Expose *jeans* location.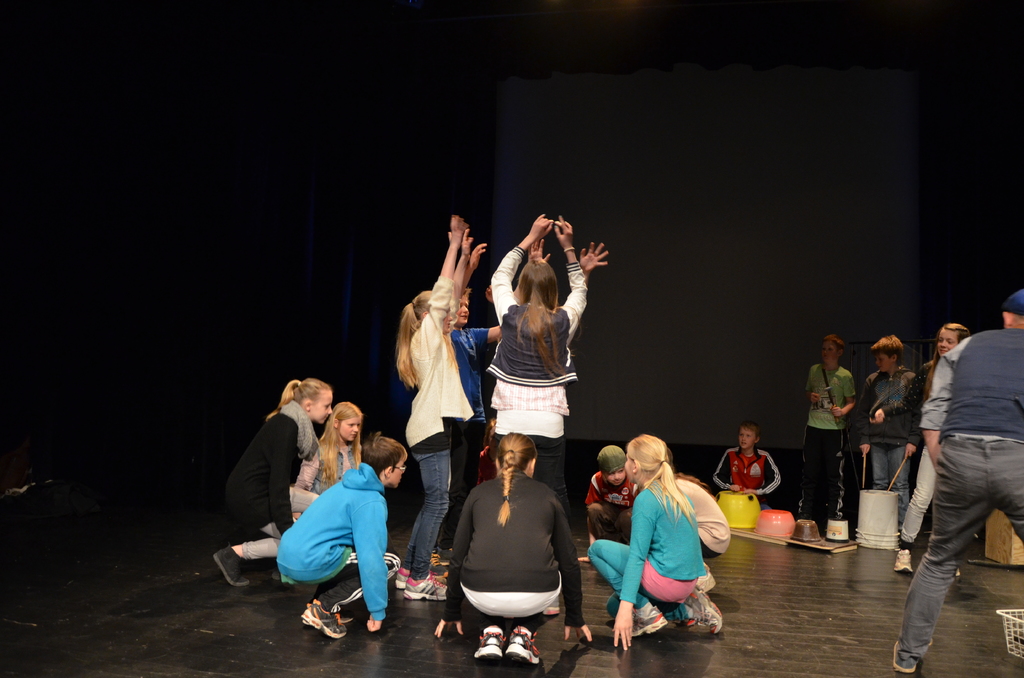
Exposed at bbox(872, 446, 906, 510).
